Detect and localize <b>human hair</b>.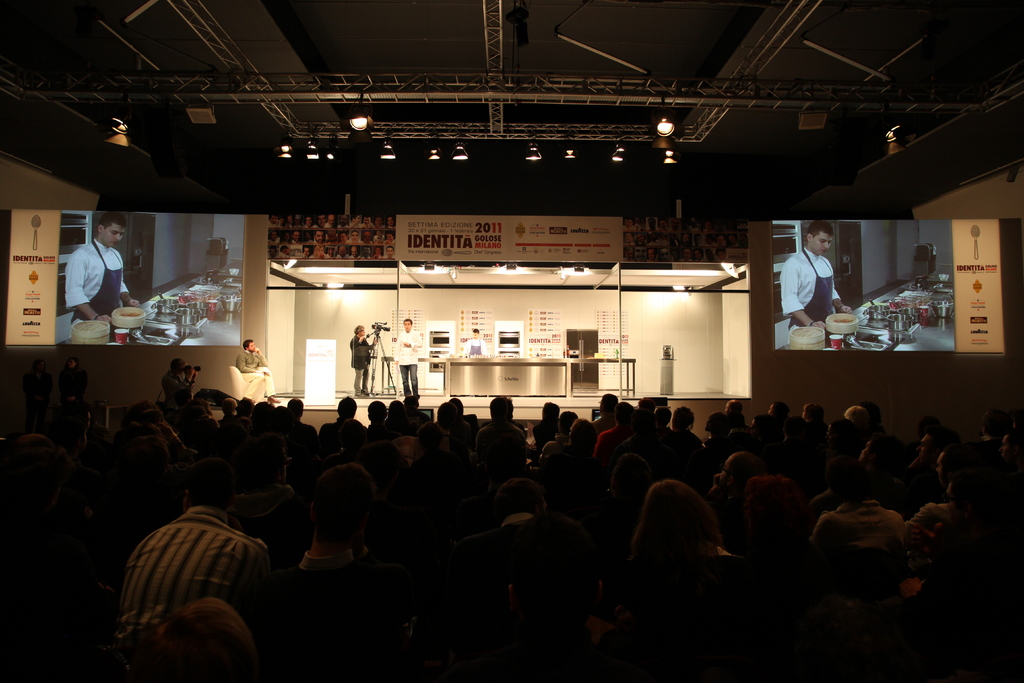
Localized at left=369, top=399, right=388, bottom=421.
